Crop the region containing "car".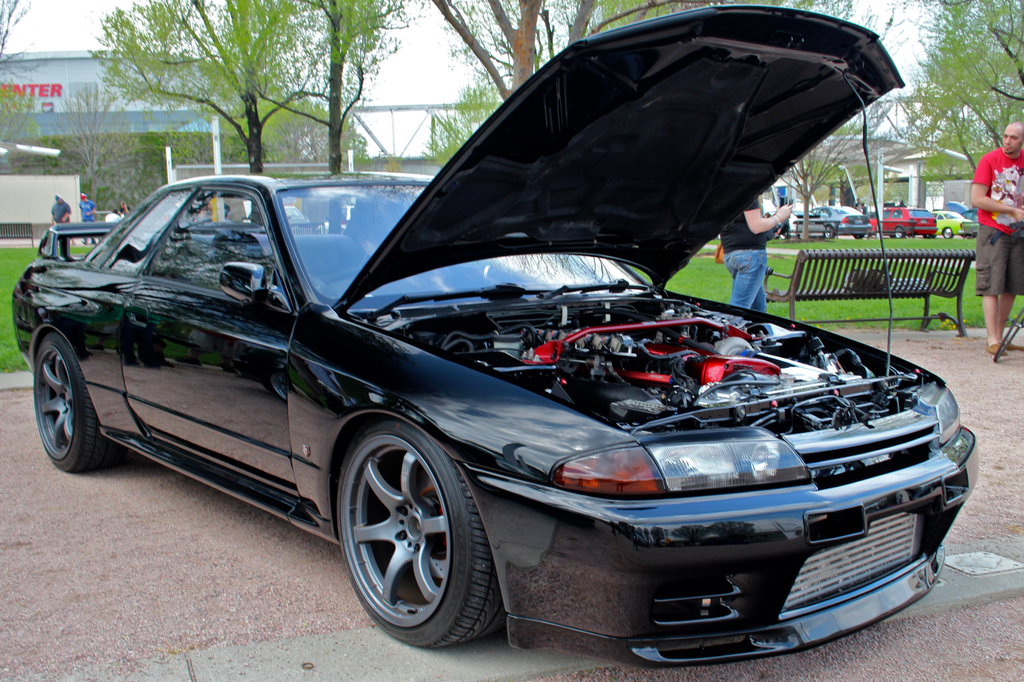
Crop region: l=929, t=207, r=980, b=238.
